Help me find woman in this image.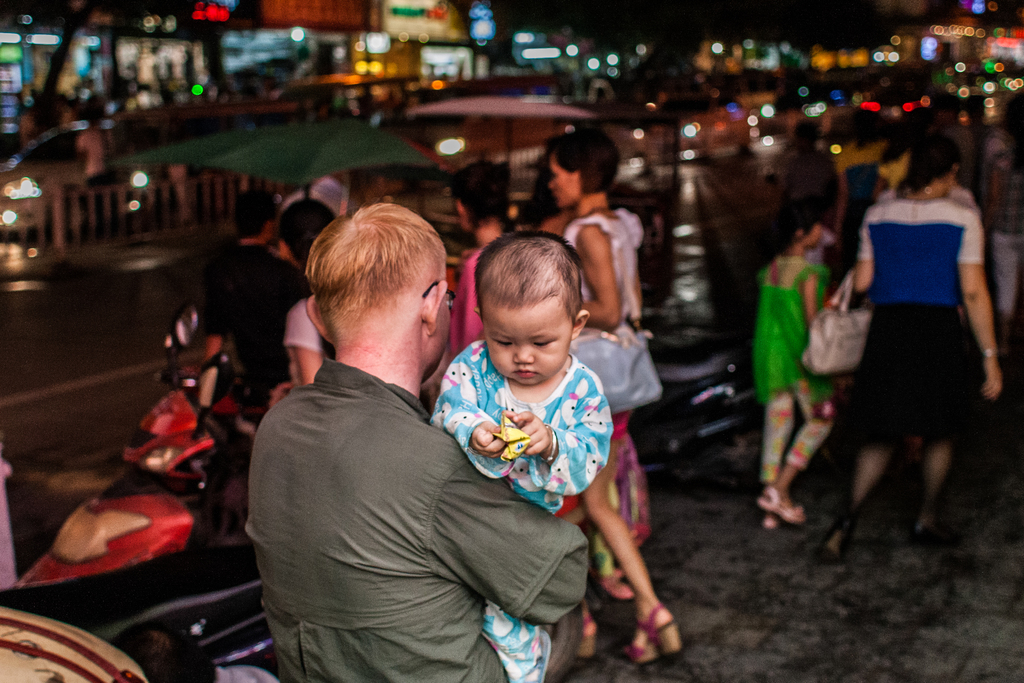
Found it: <box>422,160,515,416</box>.
